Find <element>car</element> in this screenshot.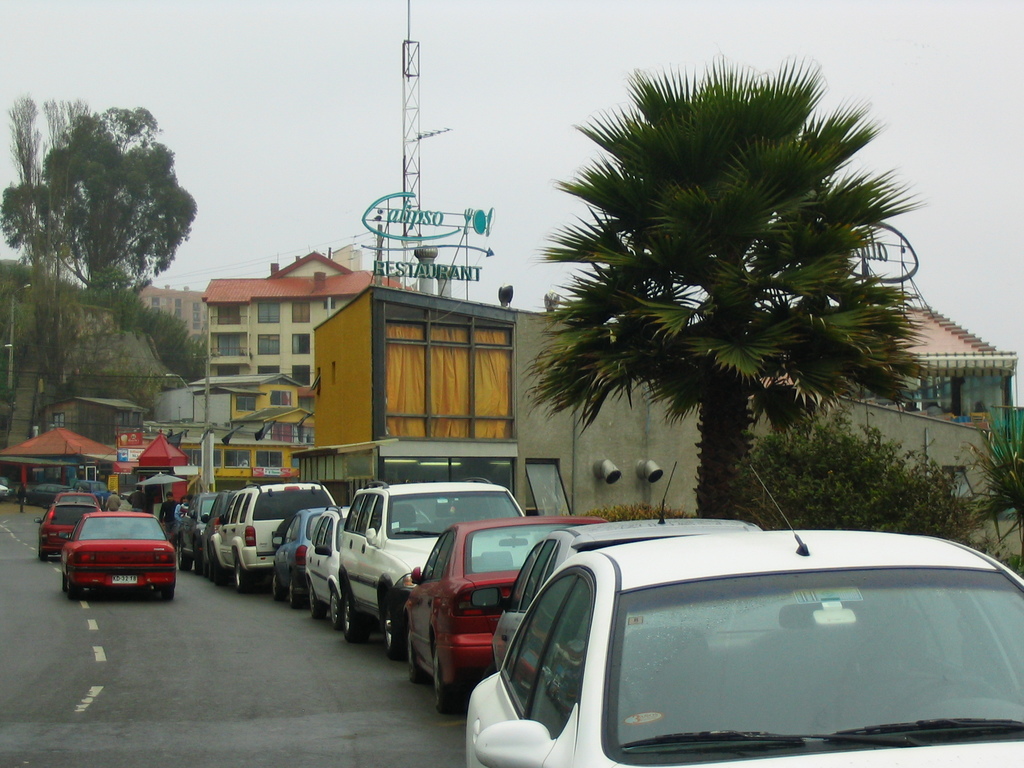
The bounding box for <element>car</element> is crop(199, 485, 240, 574).
